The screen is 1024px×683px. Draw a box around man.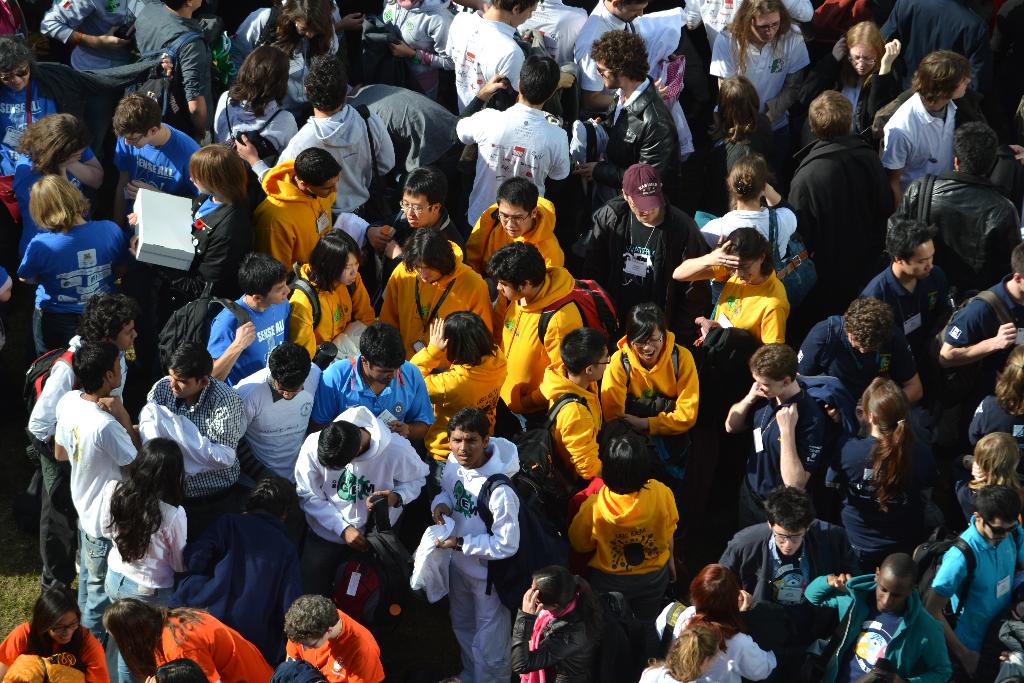
442/0/572/117.
